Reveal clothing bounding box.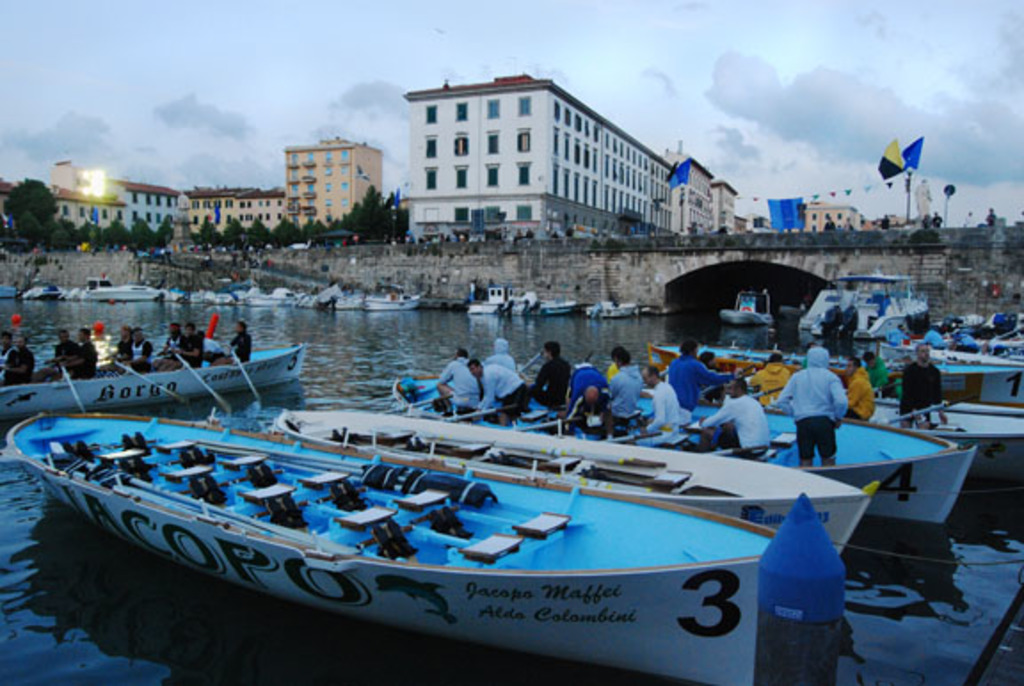
Revealed: crop(508, 354, 564, 405).
